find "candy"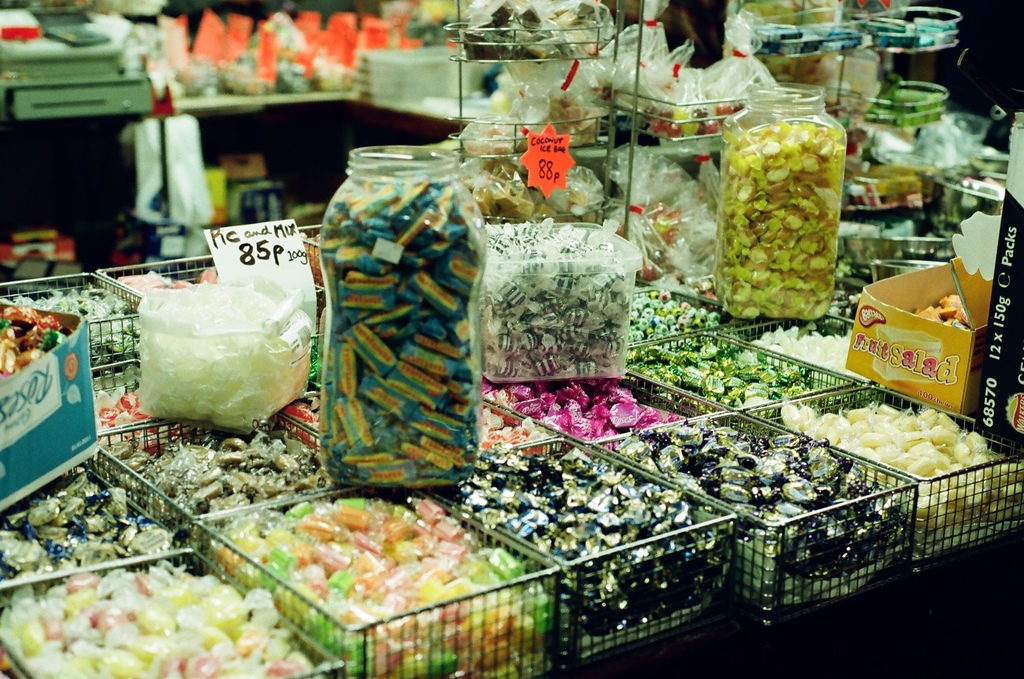
bbox=(0, 0, 1023, 678)
